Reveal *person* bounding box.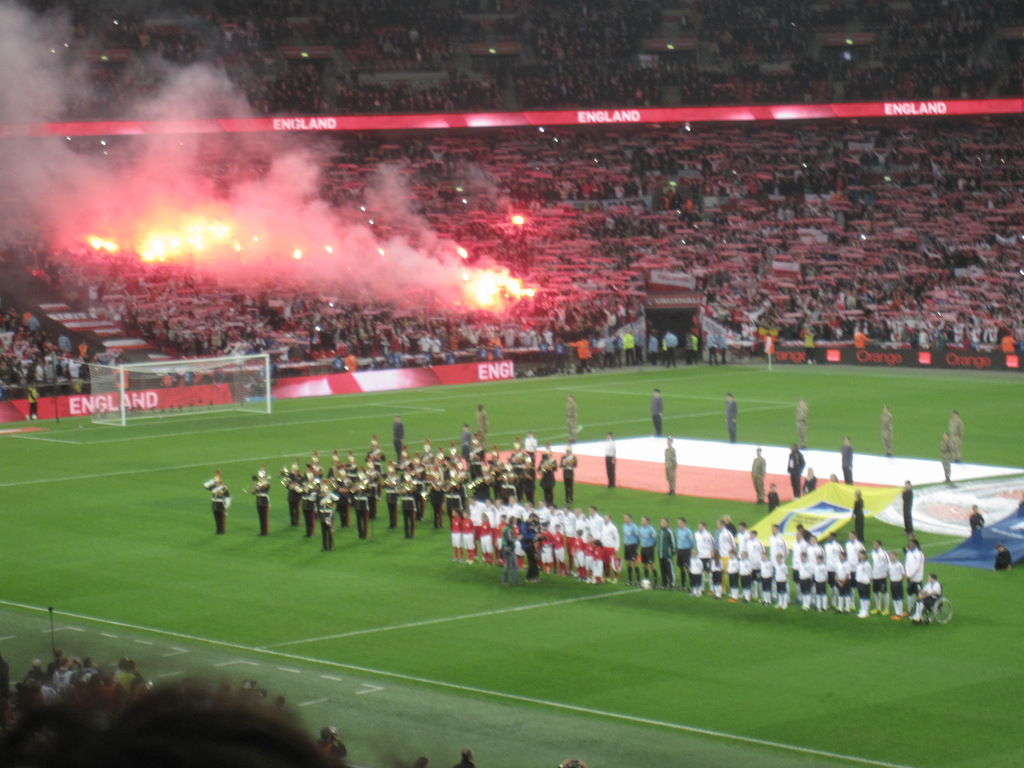
Revealed: (801, 550, 813, 613).
